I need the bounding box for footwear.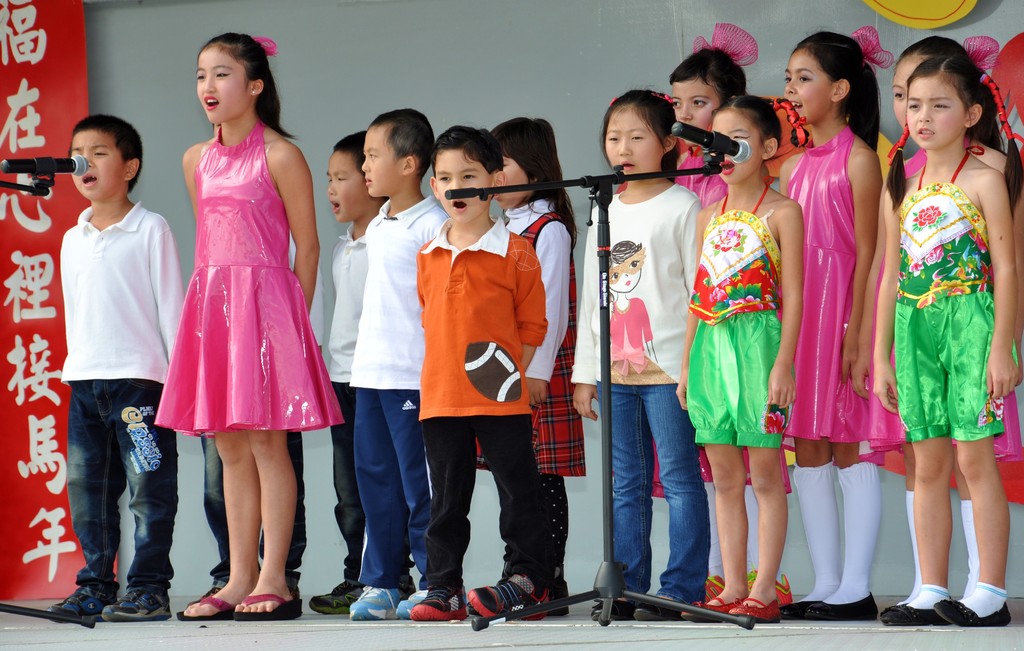
Here it is: [left=775, top=596, right=822, bottom=620].
